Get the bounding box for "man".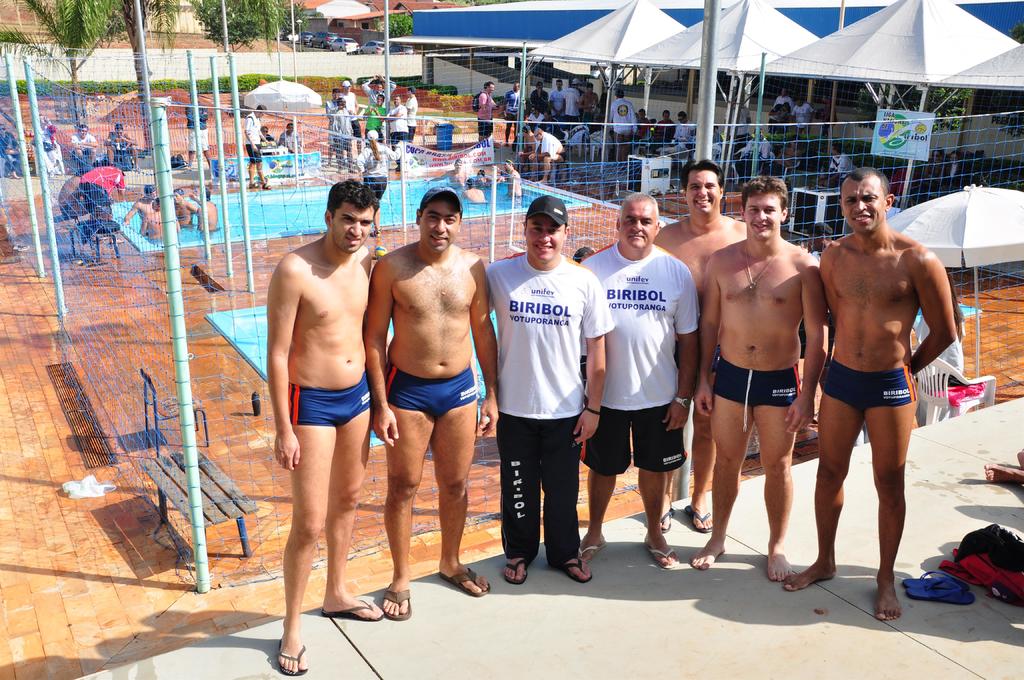
crop(701, 172, 831, 584).
